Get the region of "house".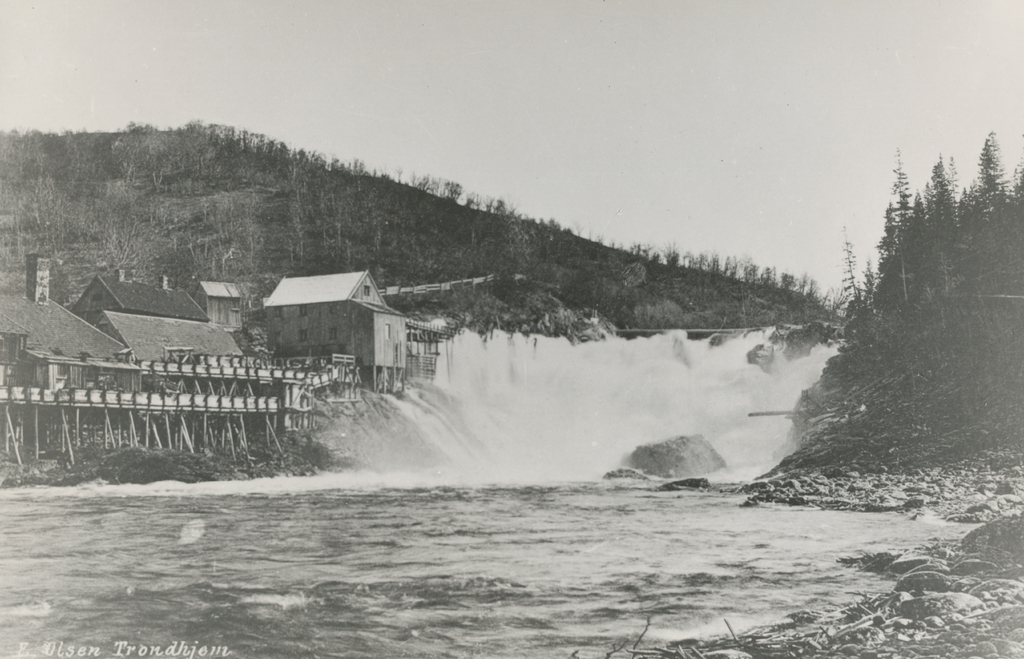
bbox=(220, 255, 449, 405).
